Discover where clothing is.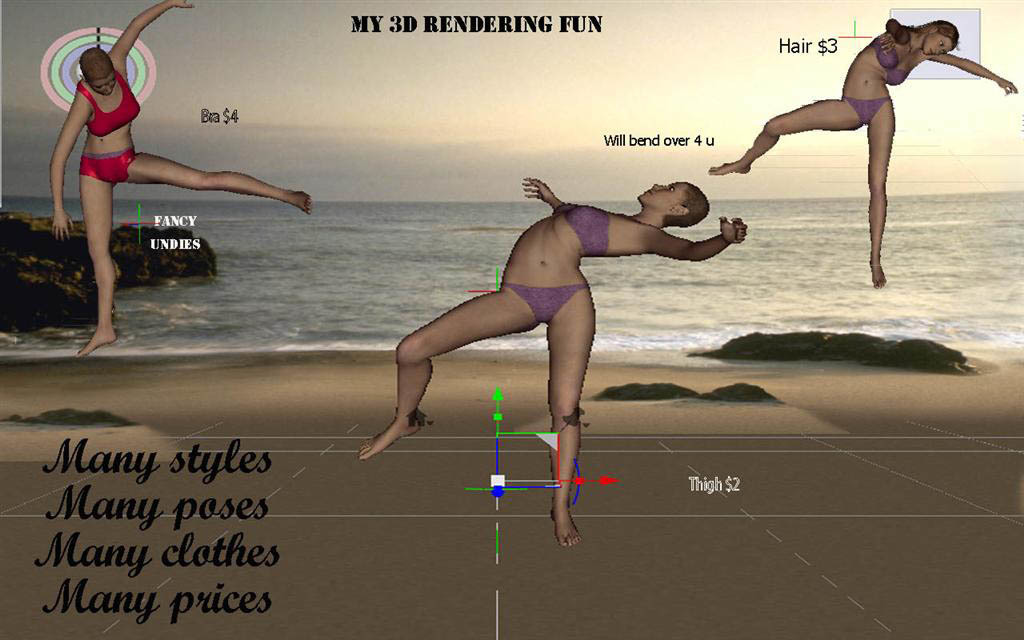
Discovered at <bbox>499, 200, 613, 331</bbox>.
